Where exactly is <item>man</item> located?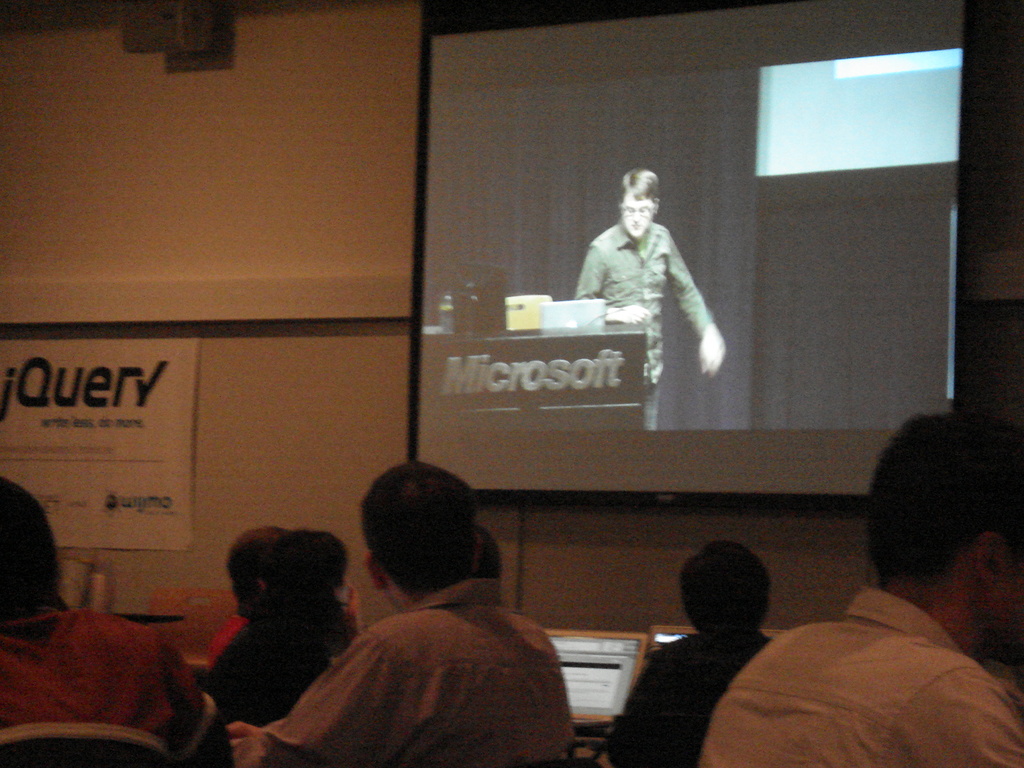
Its bounding box is select_region(600, 533, 778, 767).
